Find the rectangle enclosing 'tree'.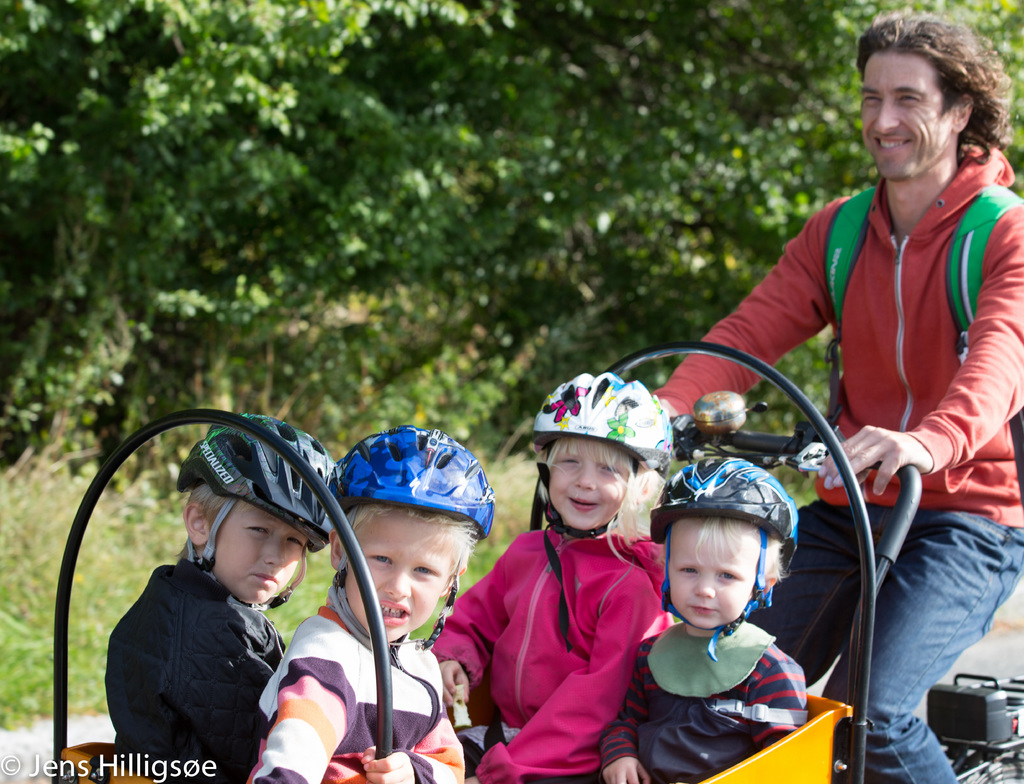
[left=0, top=1, right=1023, bottom=718].
